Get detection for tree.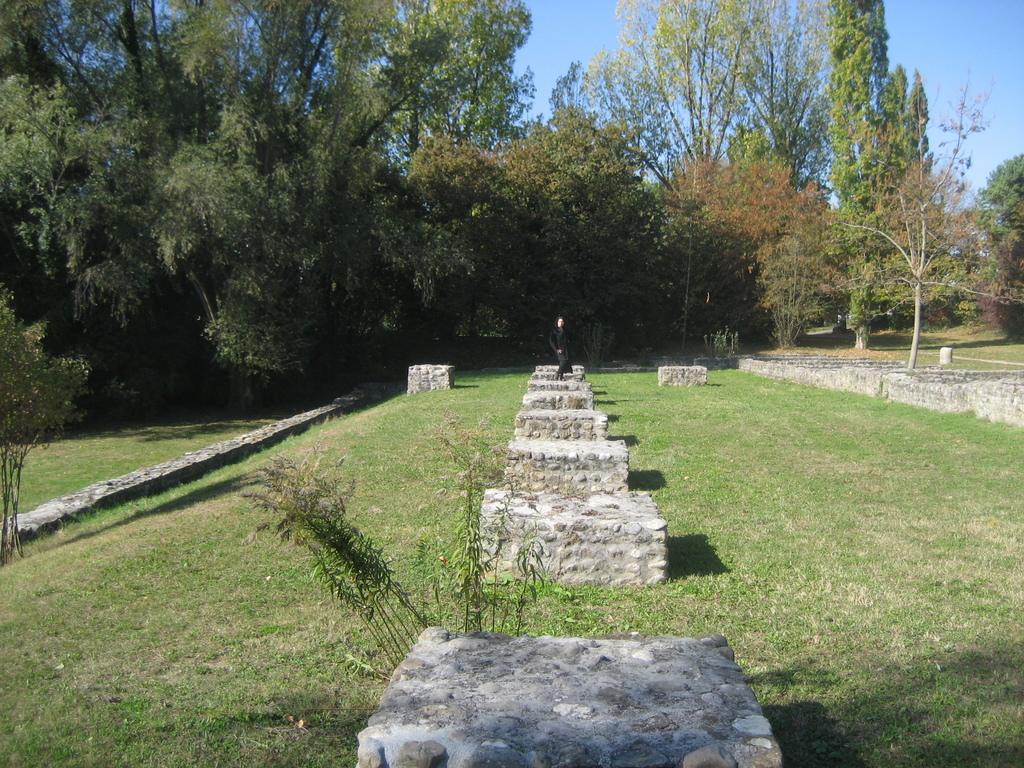
Detection: (0,0,817,447).
